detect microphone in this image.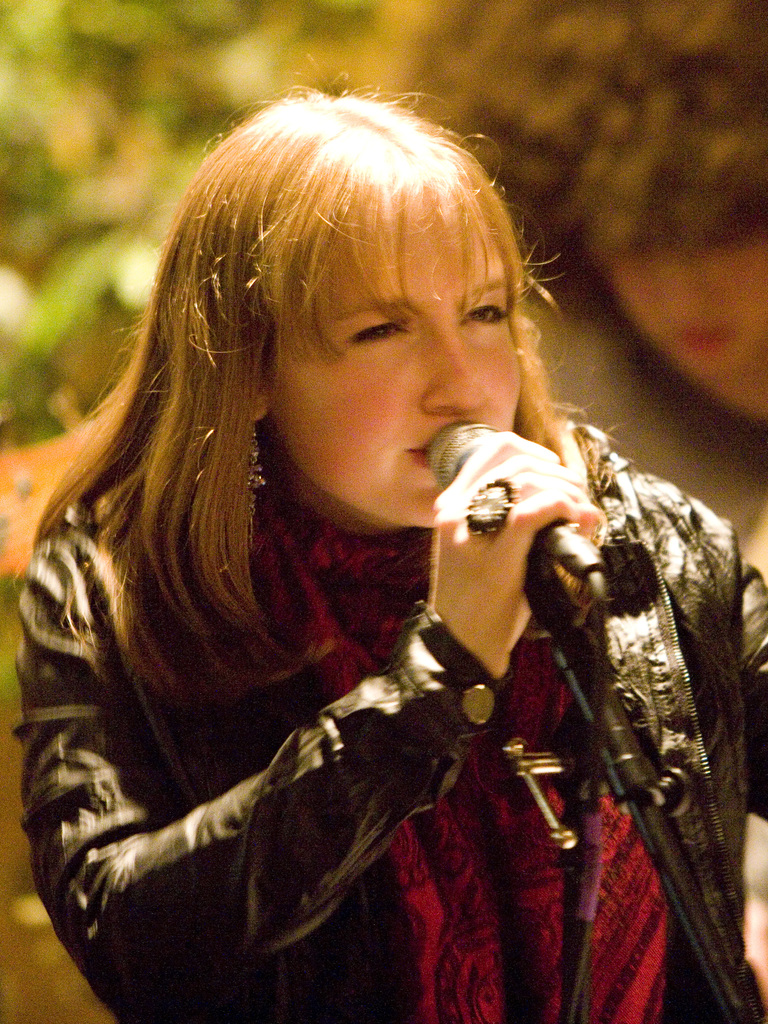
Detection: {"left": 408, "top": 412, "right": 625, "bottom": 575}.
